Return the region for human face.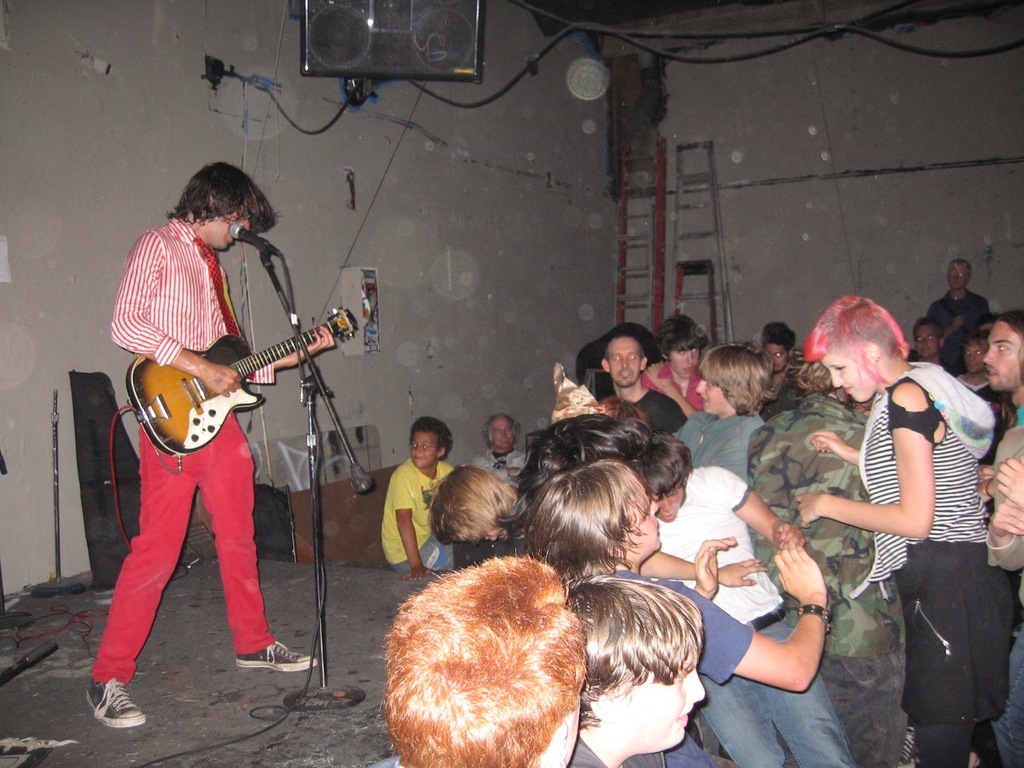
BBox(627, 498, 658, 559).
